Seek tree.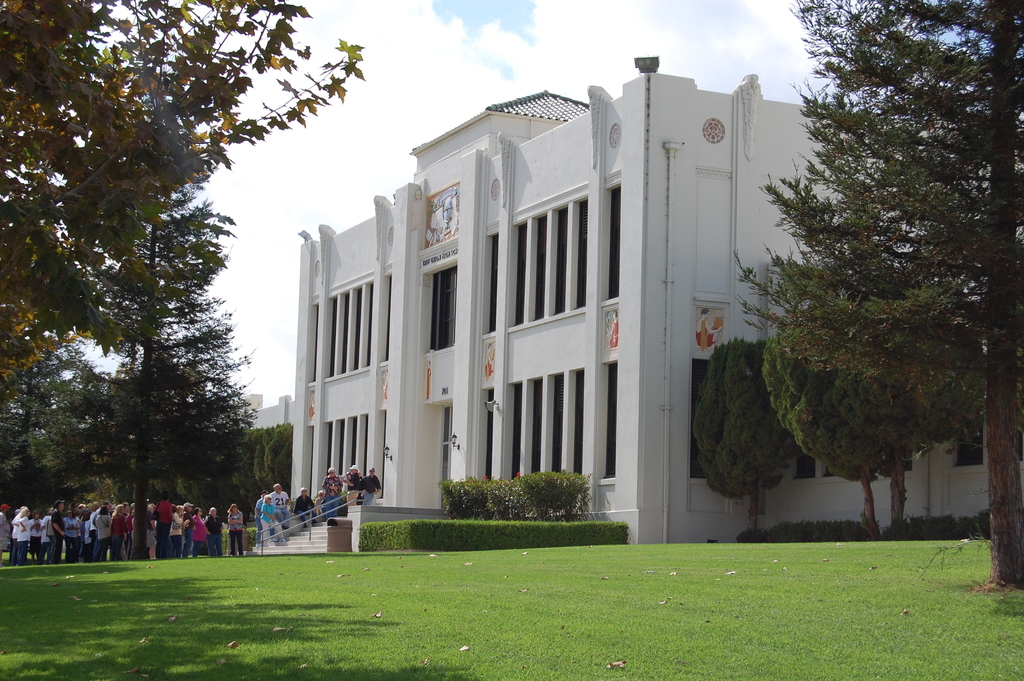
{"x1": 60, "y1": 94, "x2": 255, "y2": 562}.
